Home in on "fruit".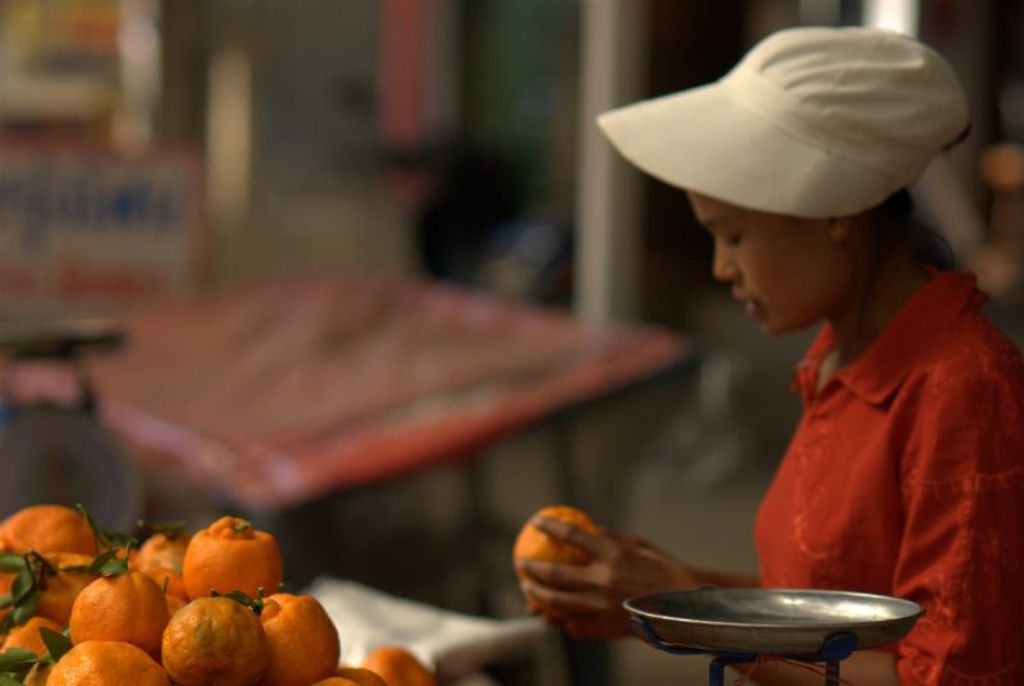
Homed in at x1=310, y1=662, x2=378, y2=685.
